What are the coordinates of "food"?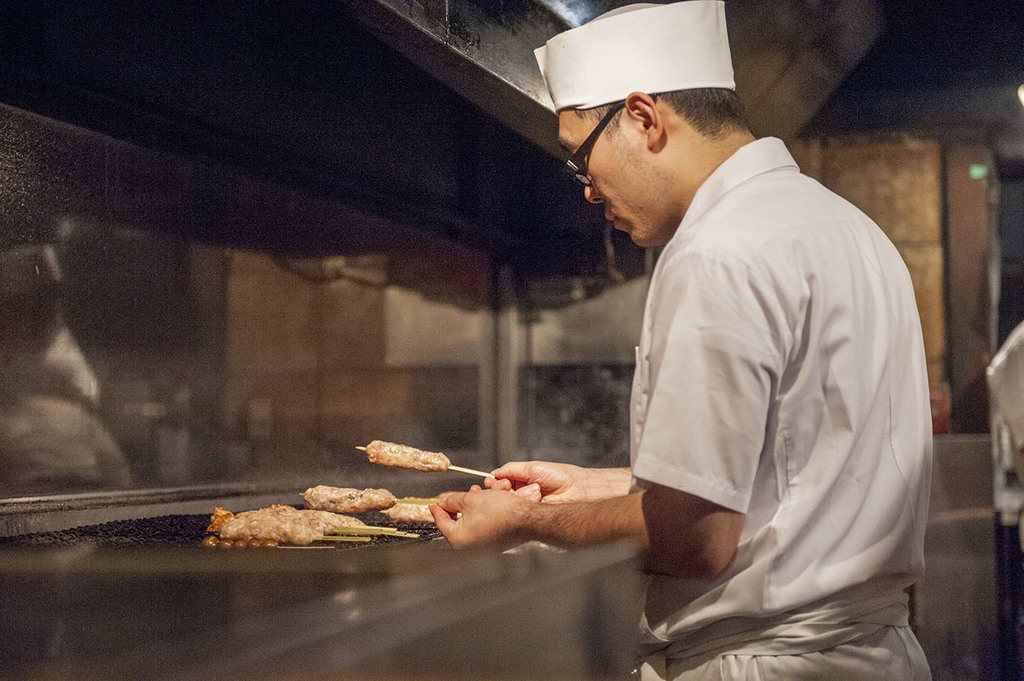
box=[380, 494, 460, 526].
